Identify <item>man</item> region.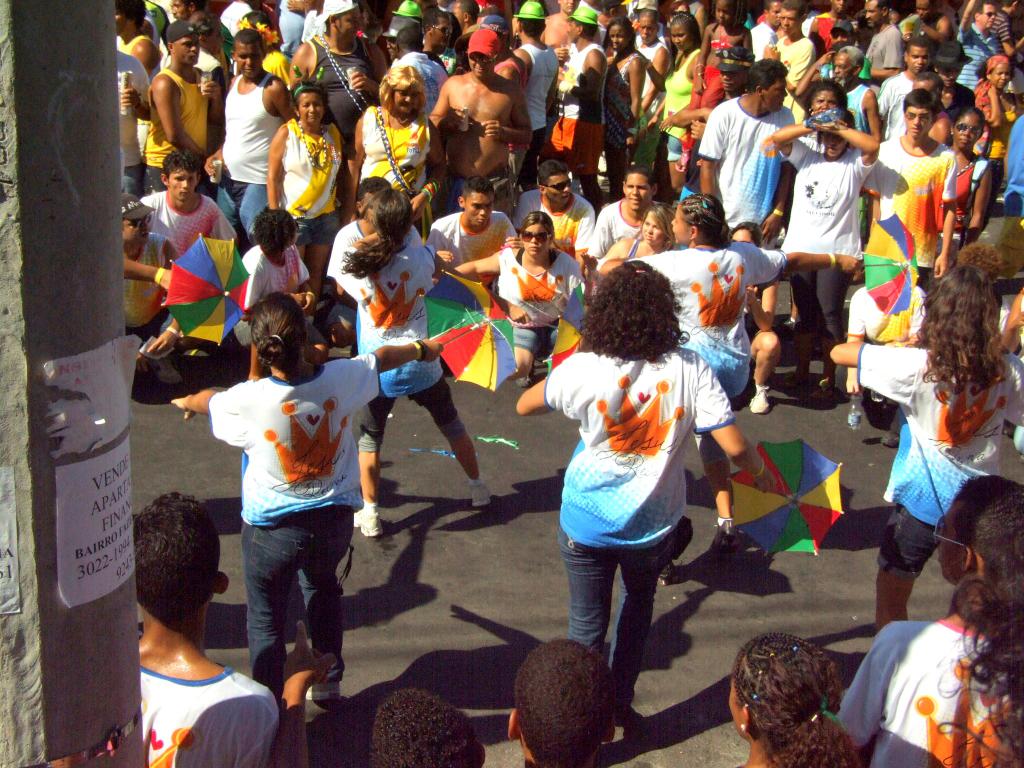
Region: 134 487 279 767.
